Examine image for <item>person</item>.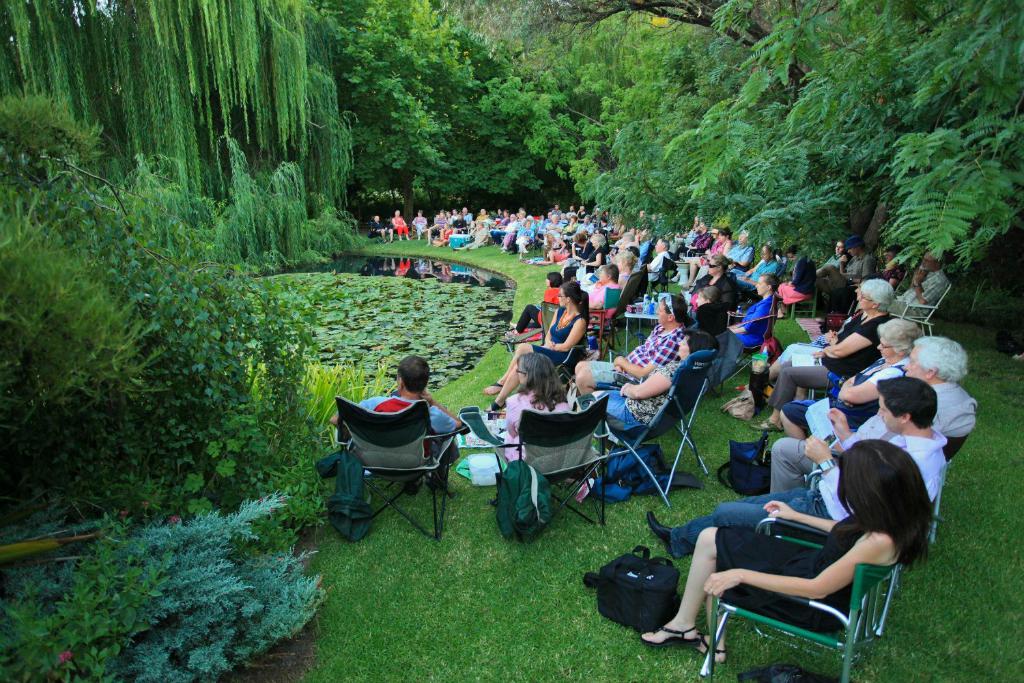
Examination result: pyautogui.locateOnScreen(437, 201, 451, 241).
